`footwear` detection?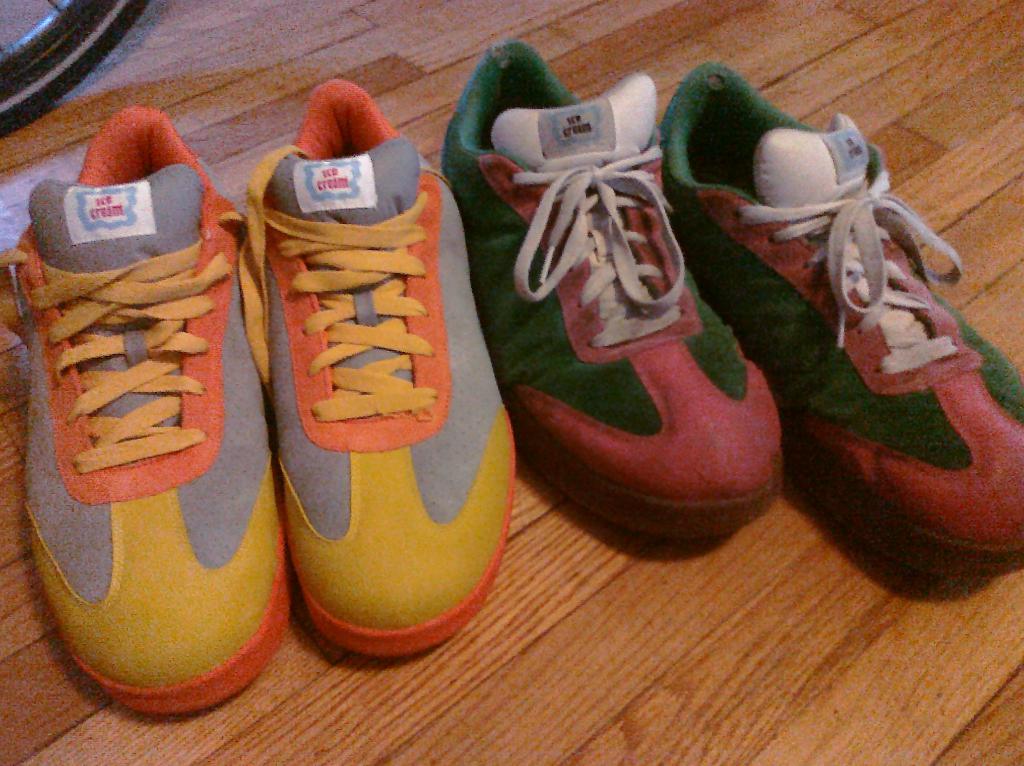
region(0, 102, 265, 715)
